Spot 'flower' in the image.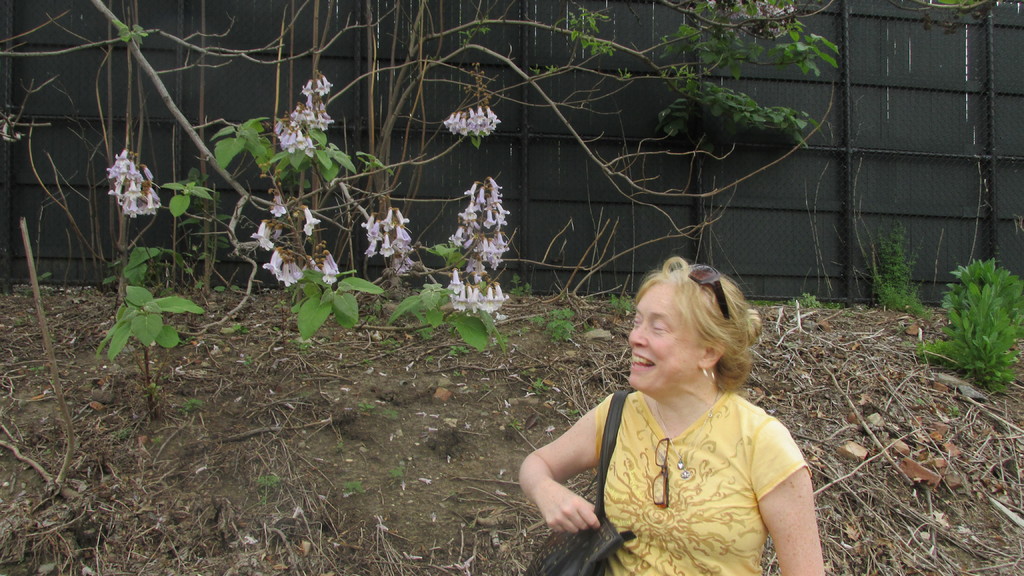
'flower' found at [305, 208, 322, 234].
